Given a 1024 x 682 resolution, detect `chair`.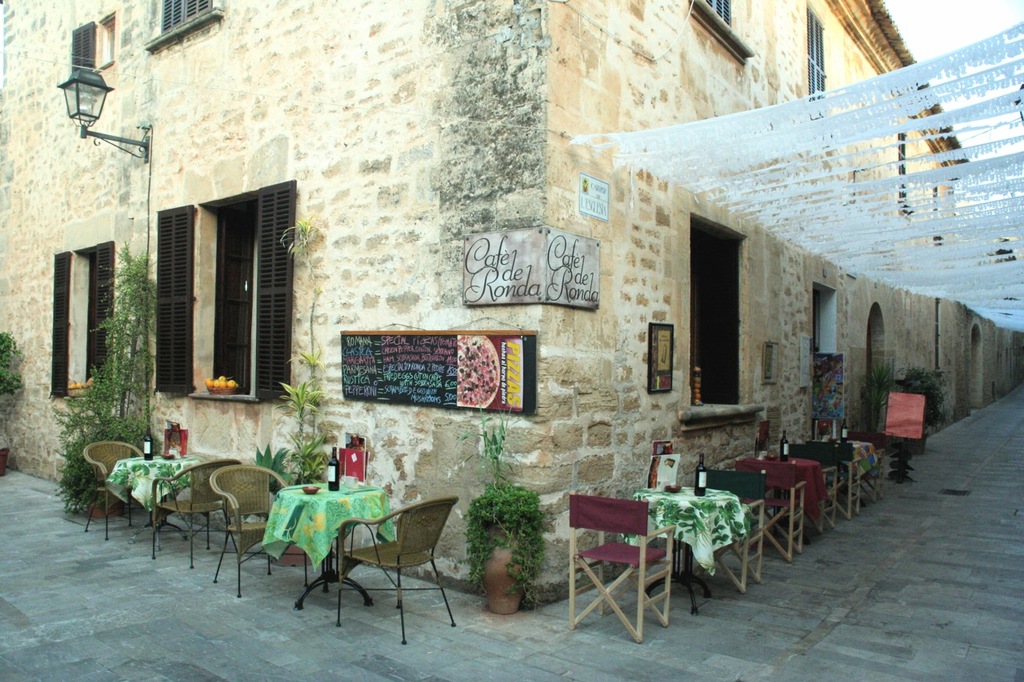
<region>568, 489, 673, 645</region>.
